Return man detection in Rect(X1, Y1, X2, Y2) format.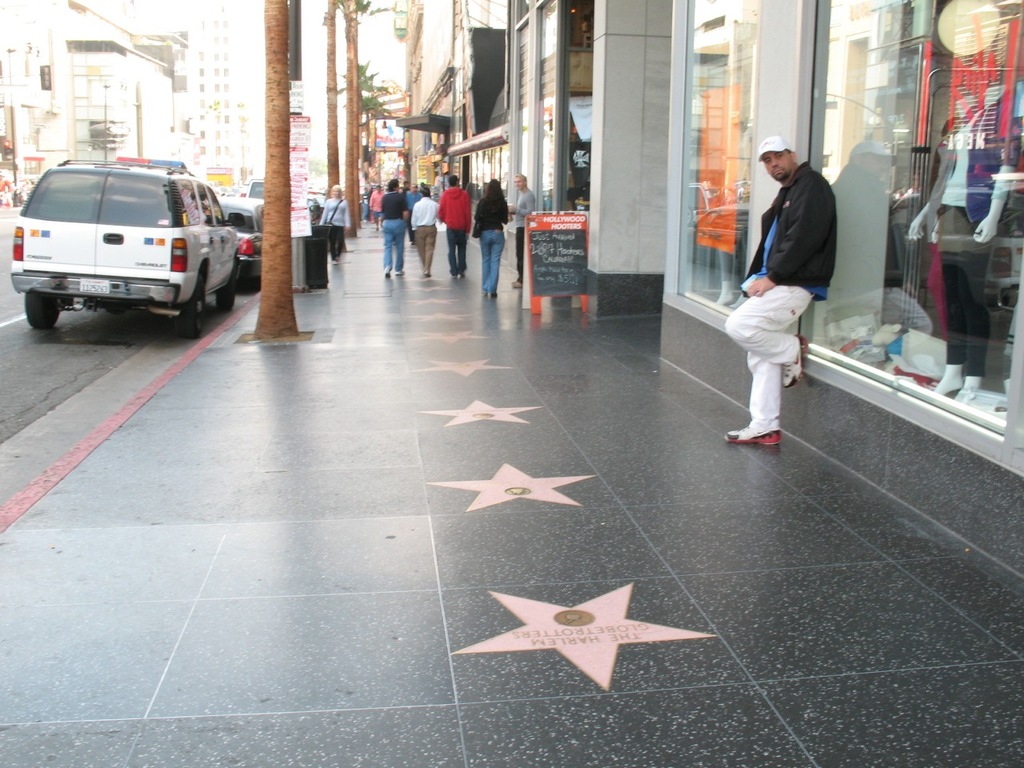
Rect(510, 172, 536, 288).
